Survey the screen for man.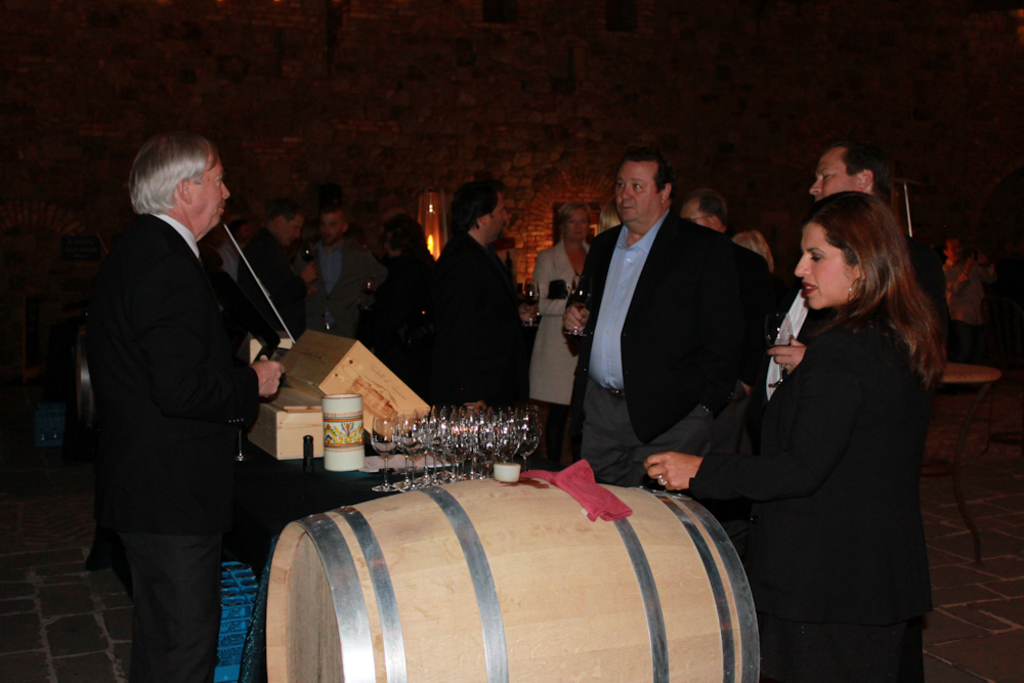
Survey found: <bbox>553, 155, 792, 509</bbox>.
